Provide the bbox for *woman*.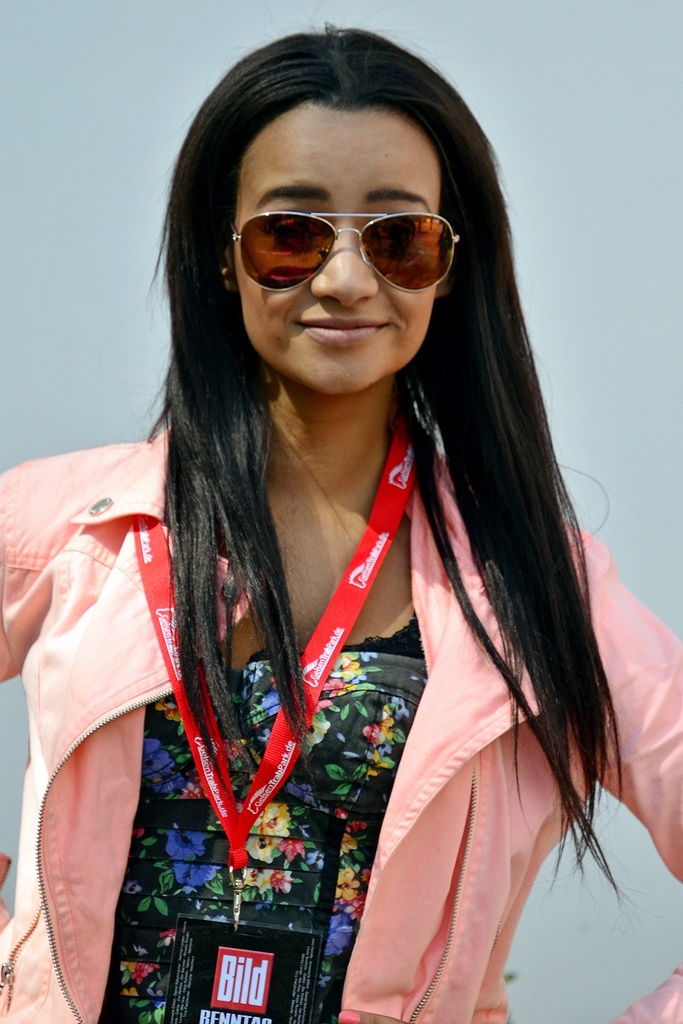
rect(55, 50, 612, 1023).
